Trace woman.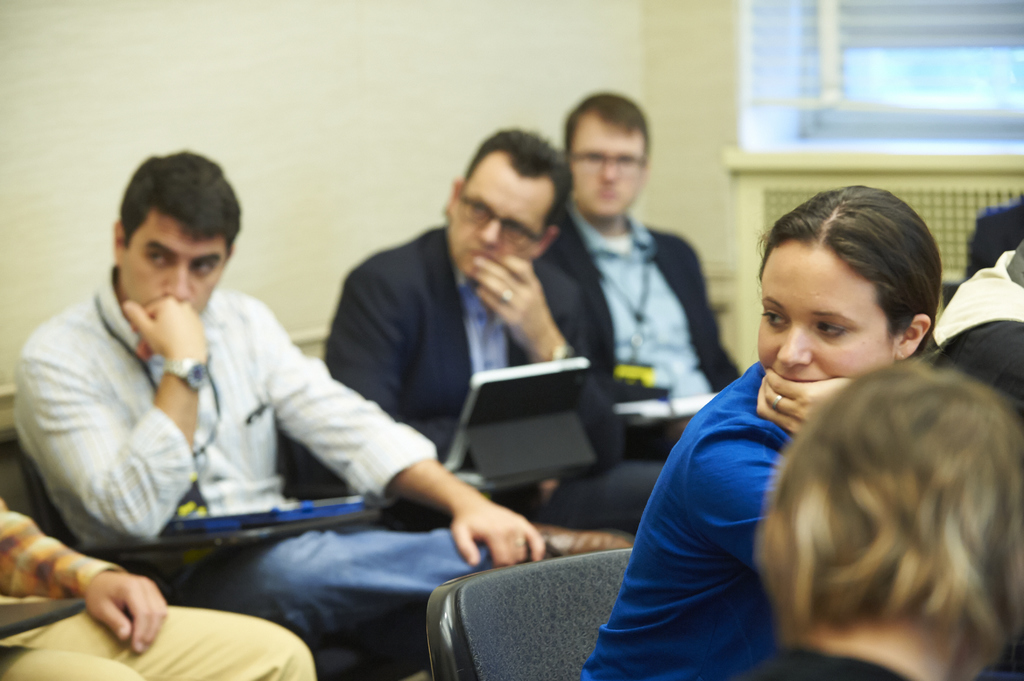
Traced to {"x1": 594, "y1": 195, "x2": 943, "y2": 650}.
